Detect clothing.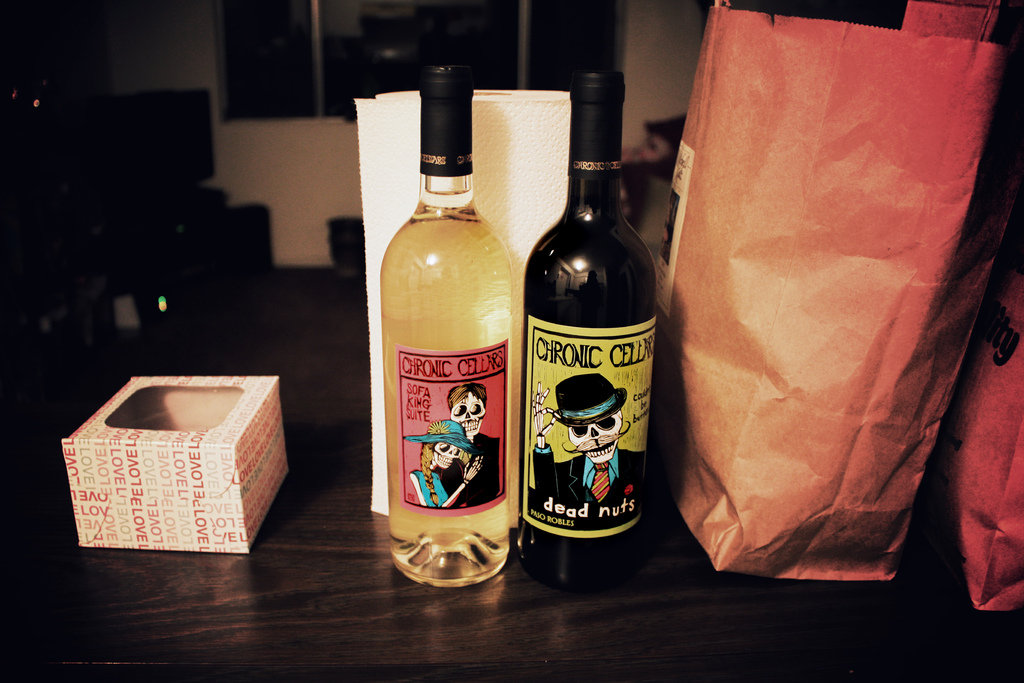
Detected at <region>411, 473, 452, 506</region>.
